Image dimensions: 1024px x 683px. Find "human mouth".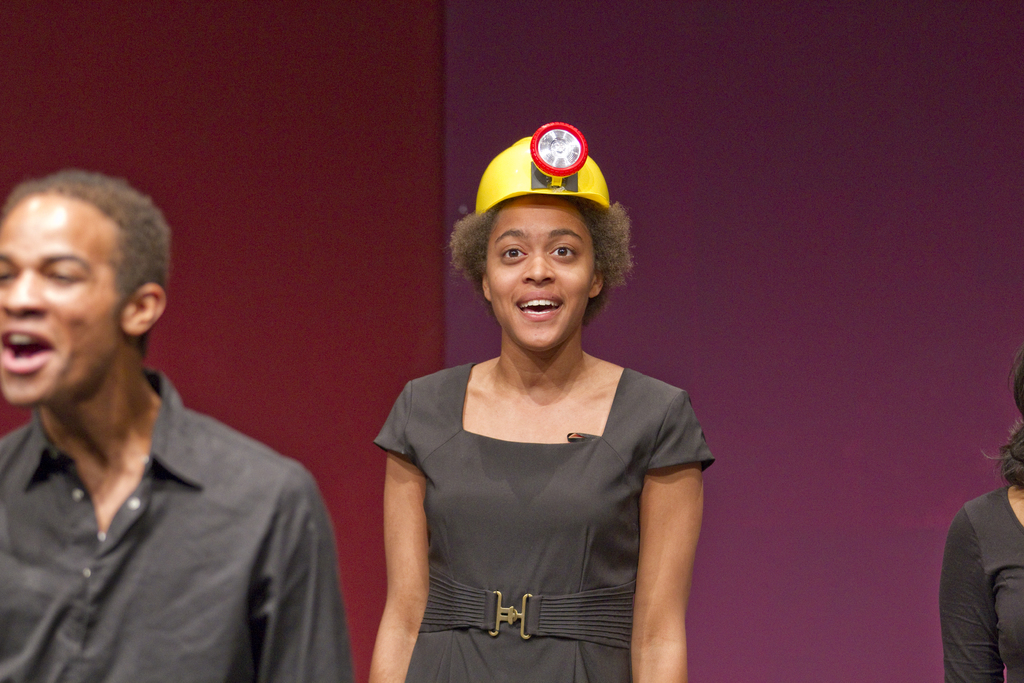
crop(516, 291, 564, 320).
